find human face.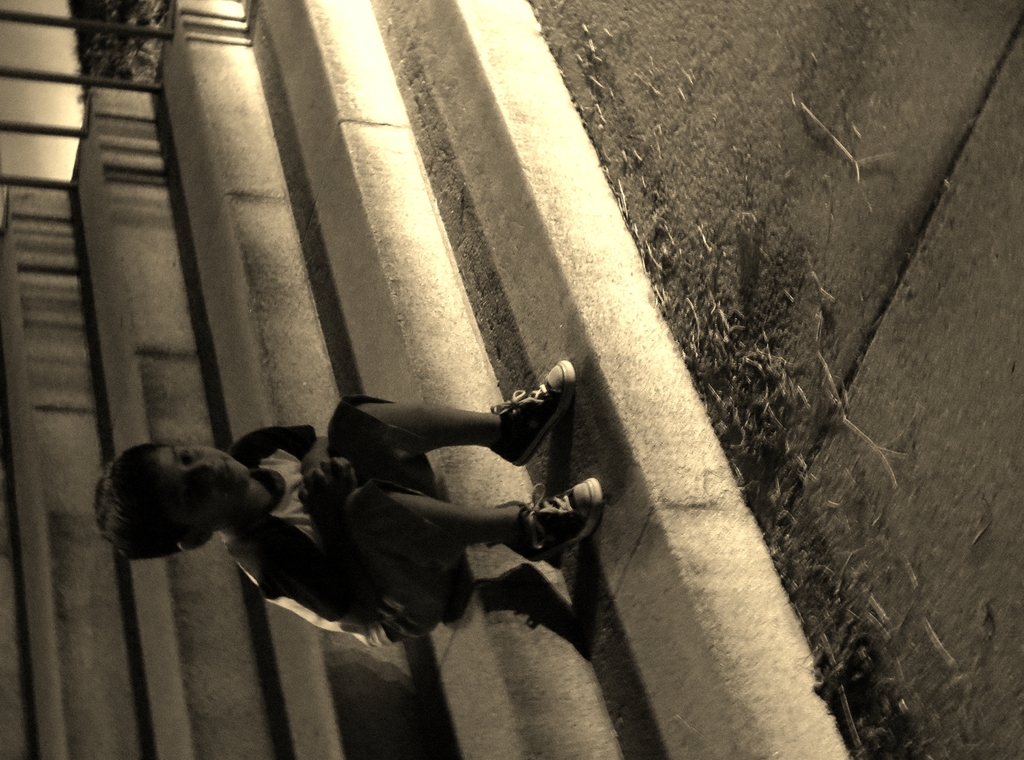
detection(125, 446, 251, 531).
